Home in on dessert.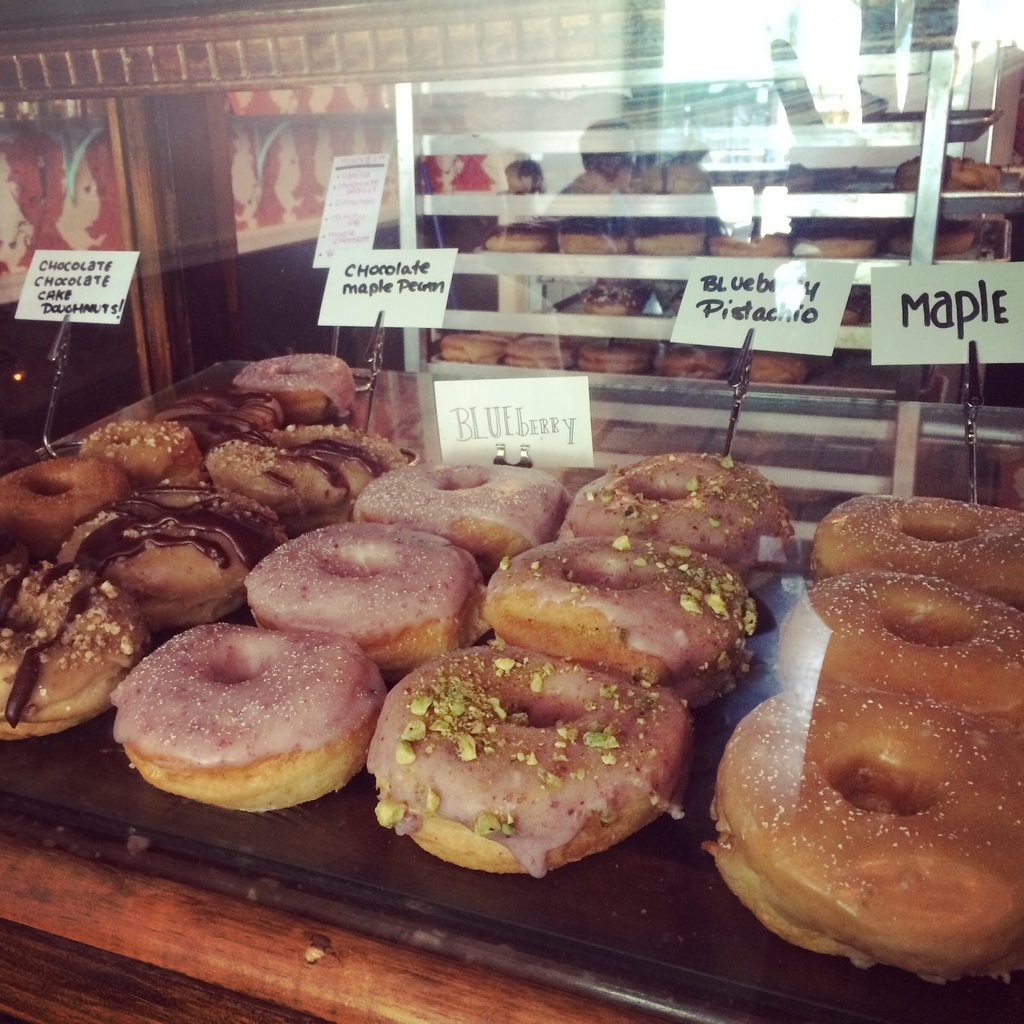
Homed in at l=714, t=548, r=1011, b=1001.
